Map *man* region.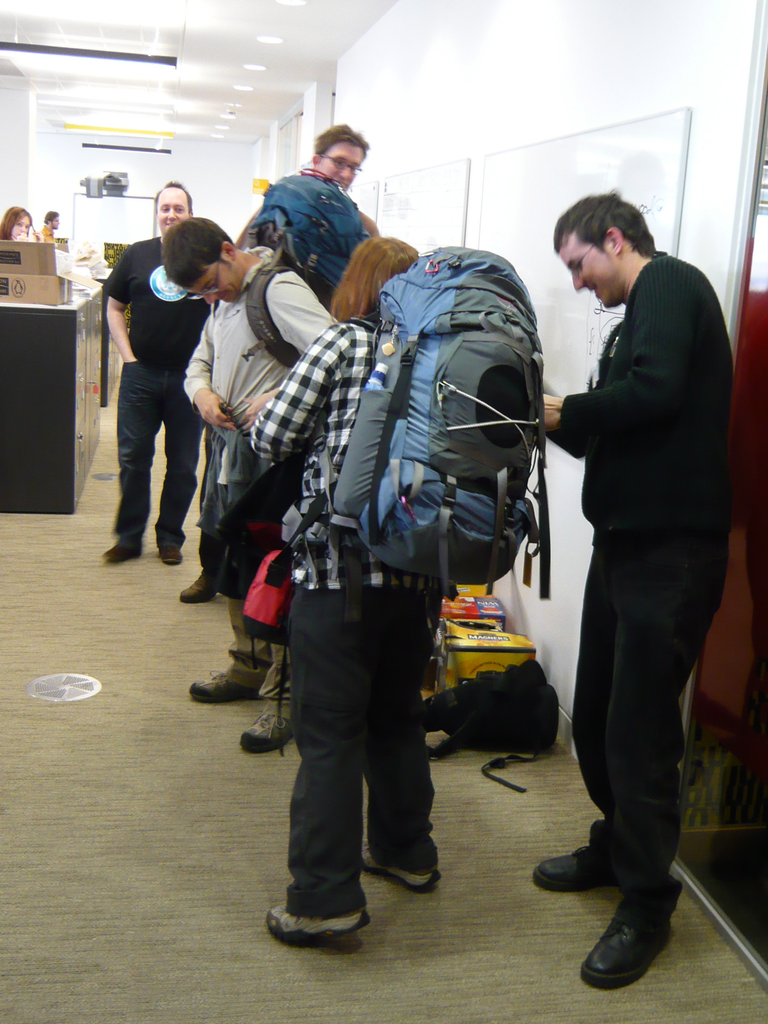
Mapped to <box>154,218,343,749</box>.
